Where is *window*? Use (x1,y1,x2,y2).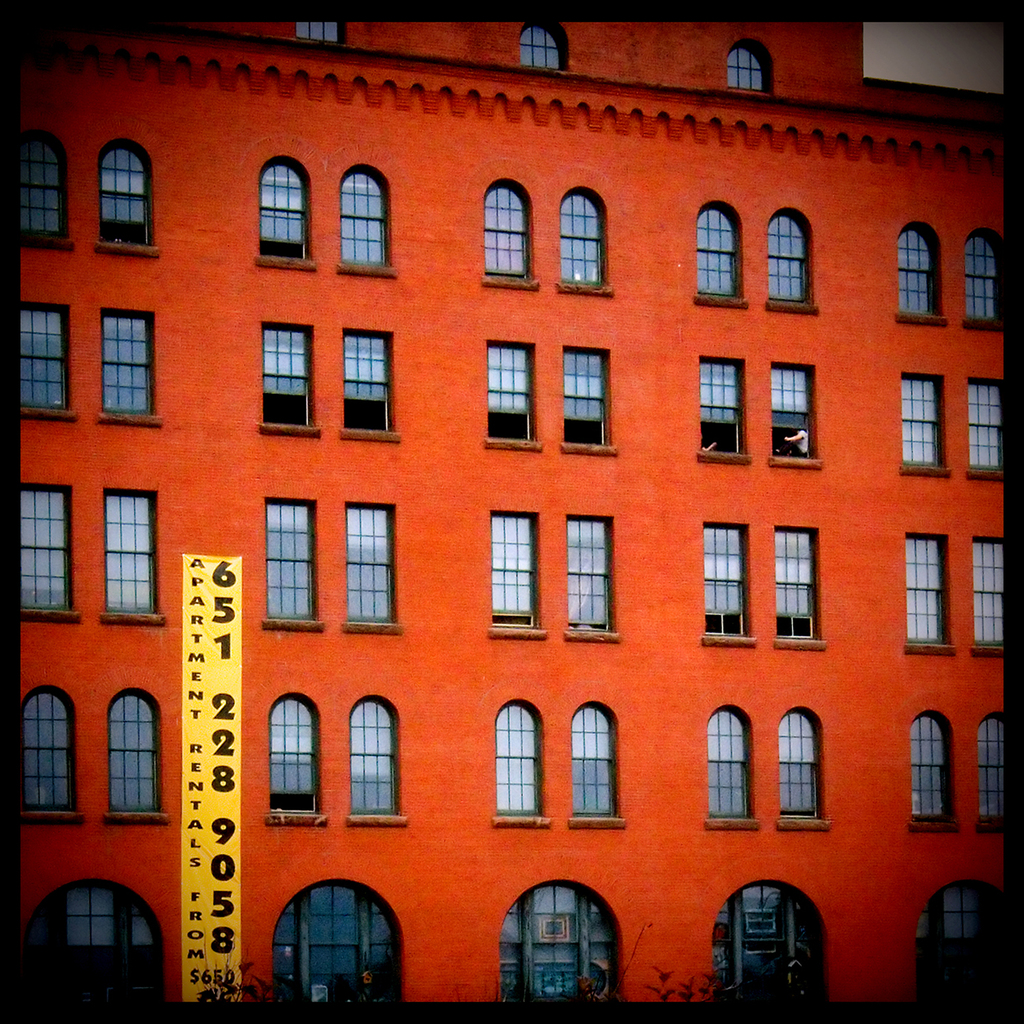
(487,344,539,451).
